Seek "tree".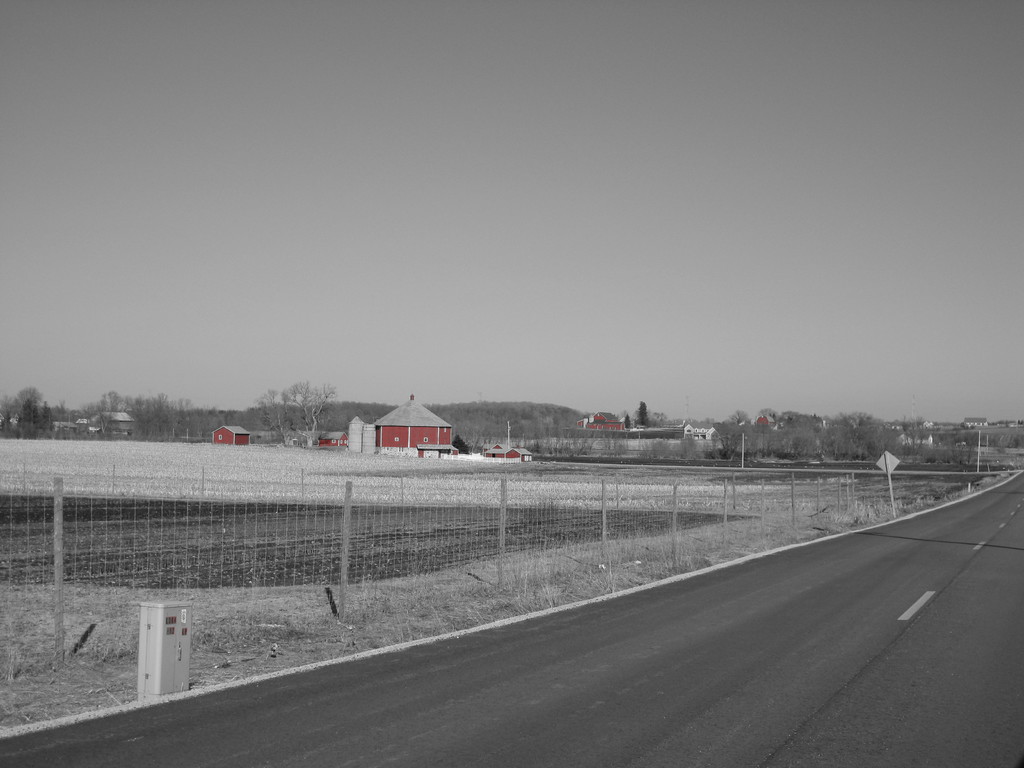
{"left": 826, "top": 410, "right": 900, "bottom": 461}.
